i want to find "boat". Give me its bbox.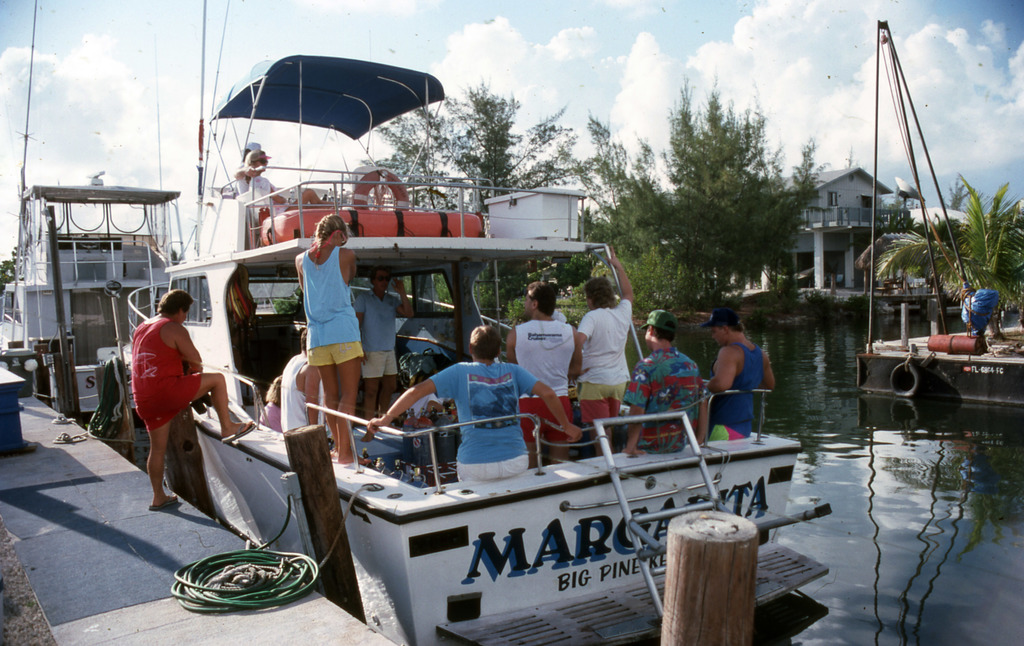
pyautogui.locateOnScreen(111, 54, 813, 620).
